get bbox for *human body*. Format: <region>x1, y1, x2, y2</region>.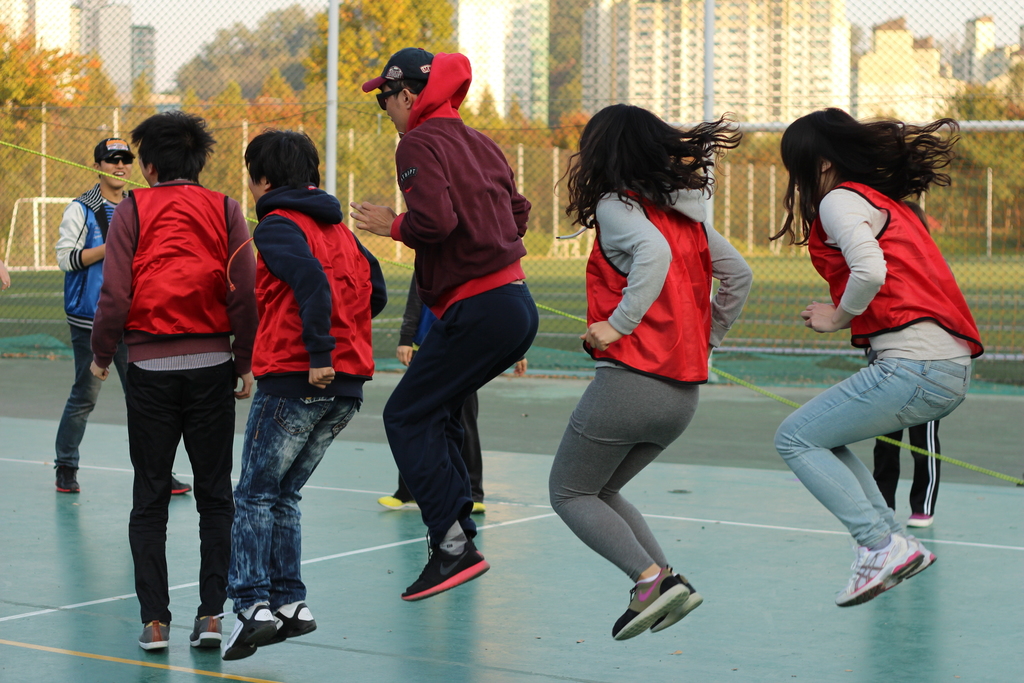
<region>771, 104, 984, 608</region>.
